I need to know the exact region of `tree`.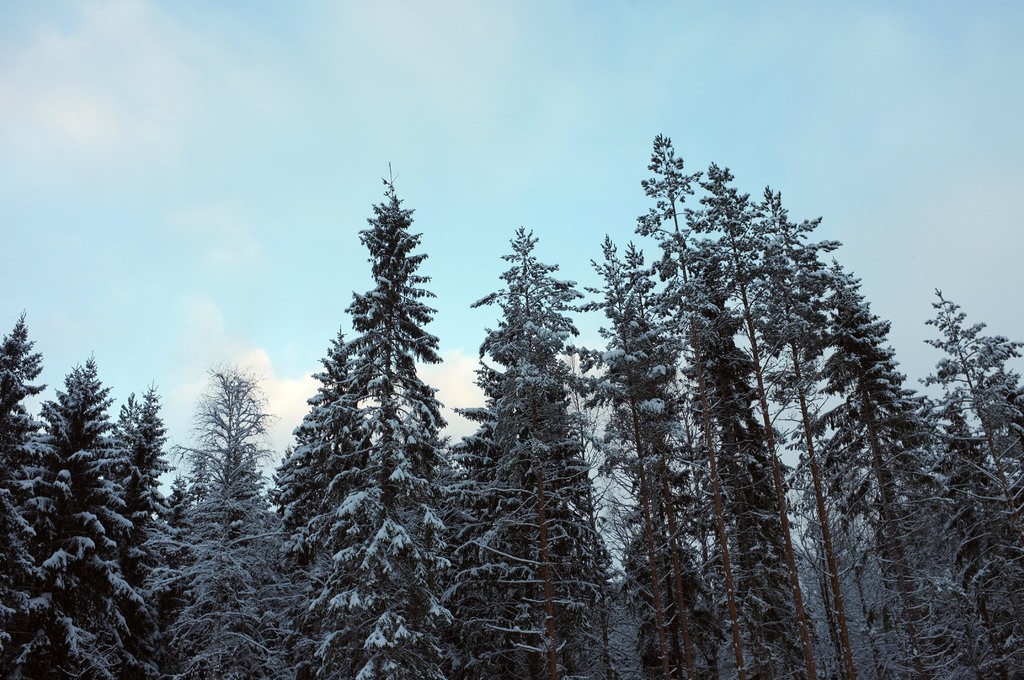
Region: bbox=(263, 140, 466, 653).
